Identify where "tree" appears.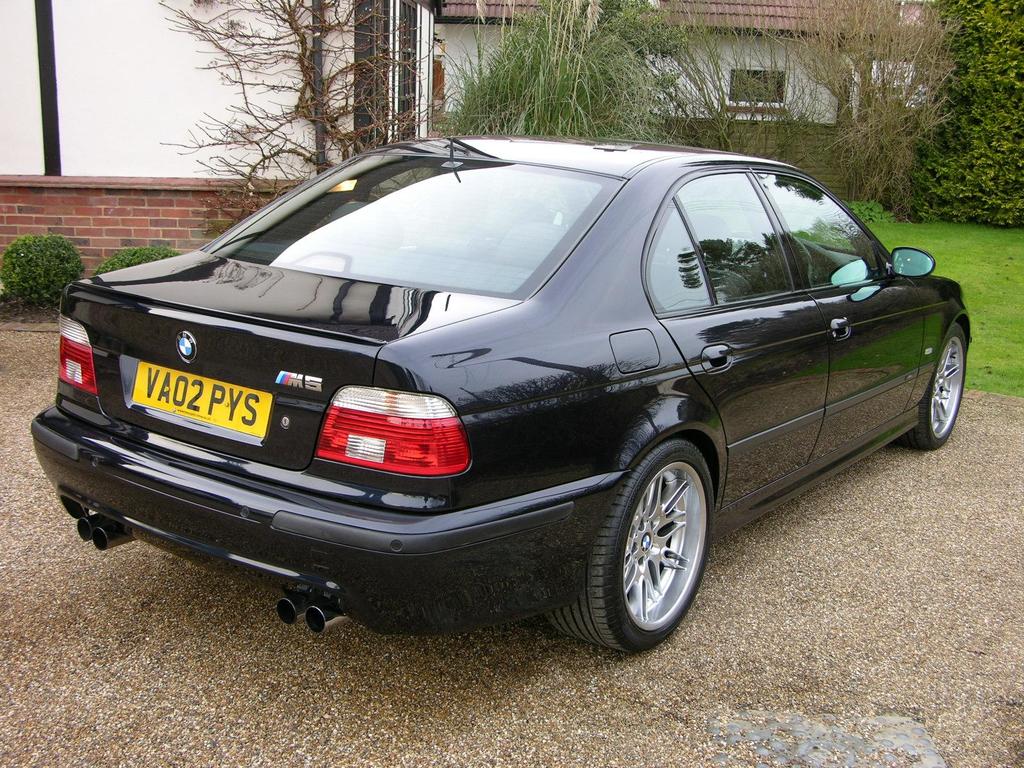
Appears at {"left": 900, "top": 0, "right": 1023, "bottom": 228}.
